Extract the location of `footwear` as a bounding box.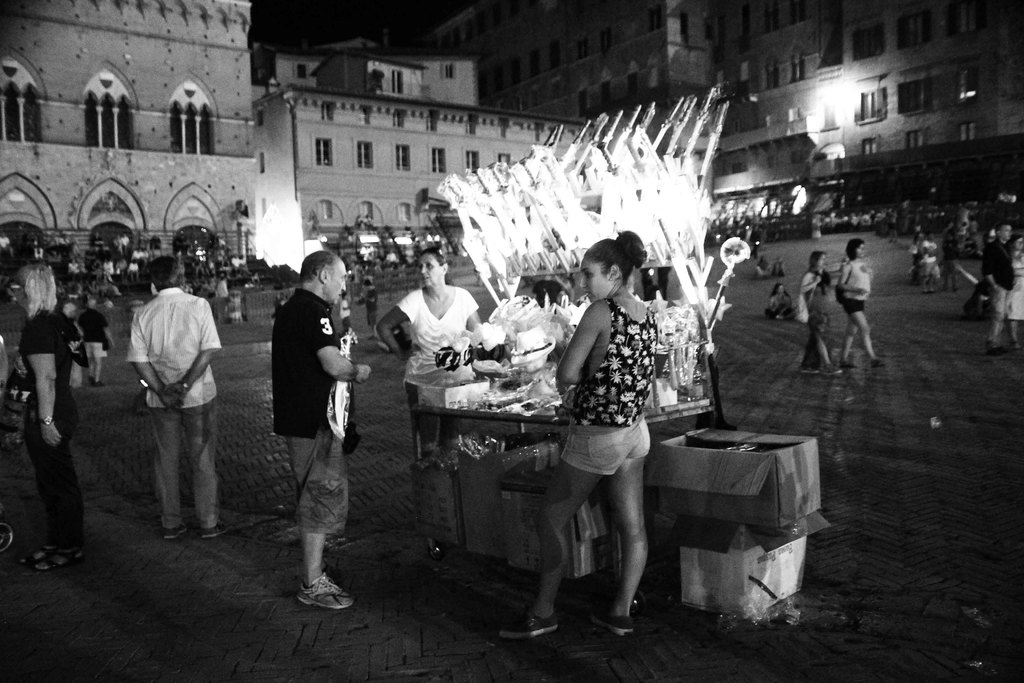
32 533 62 557.
